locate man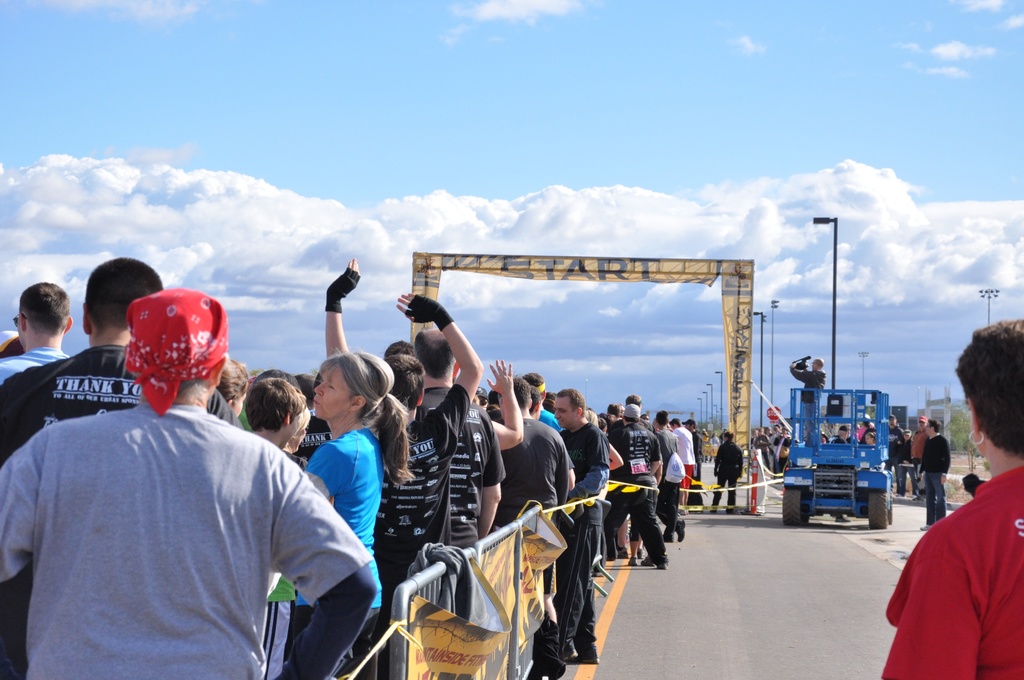
detection(324, 255, 483, 626)
